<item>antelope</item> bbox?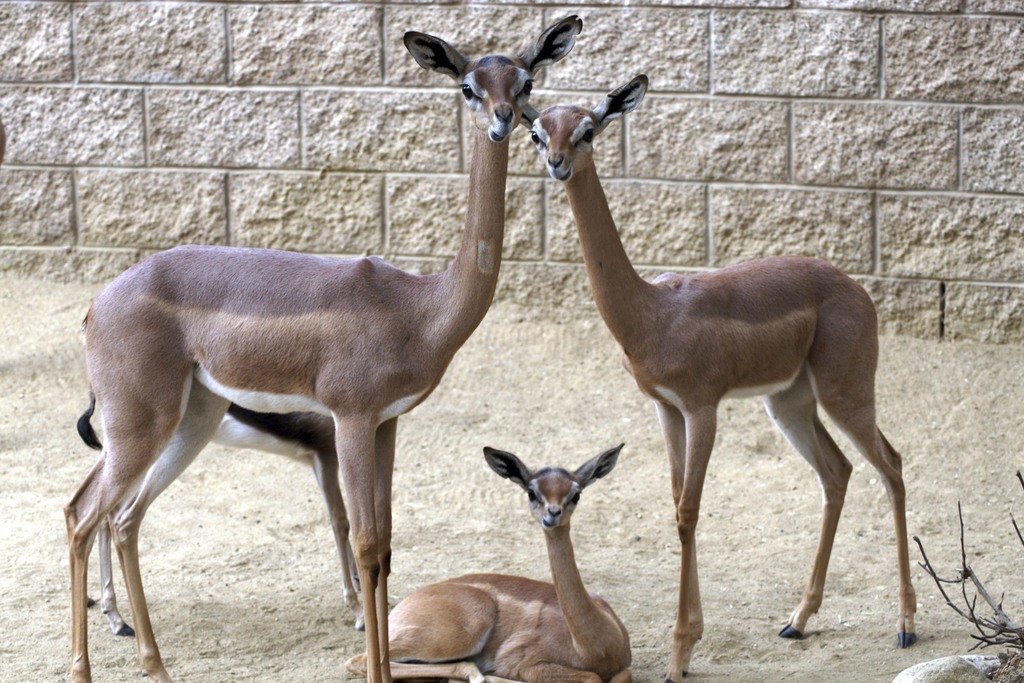
(340,447,634,682)
